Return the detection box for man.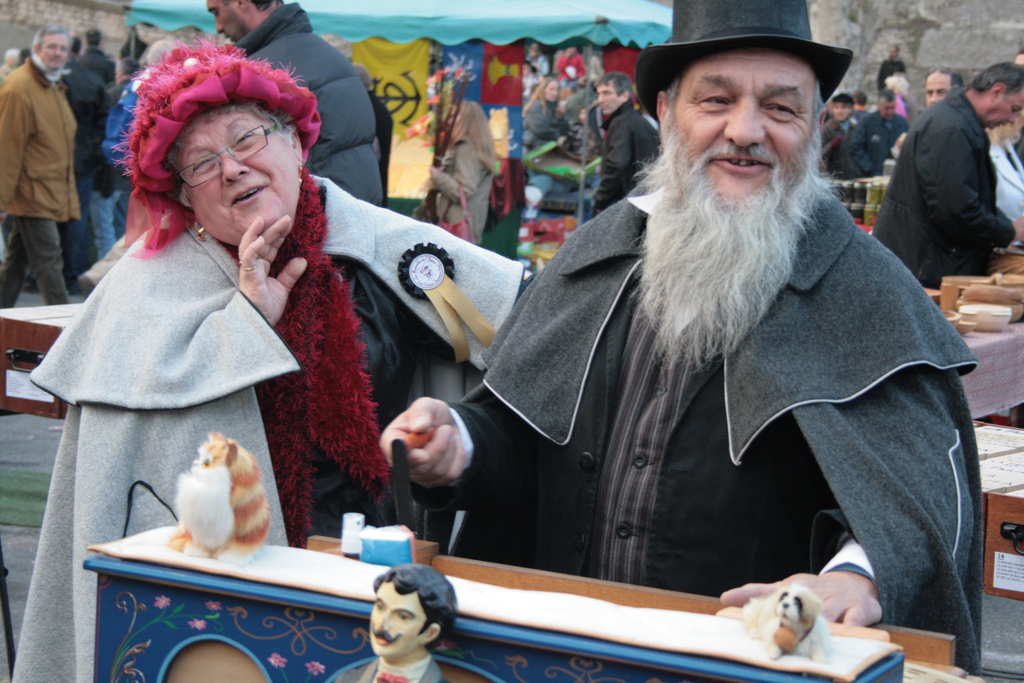
detection(200, 0, 429, 551).
